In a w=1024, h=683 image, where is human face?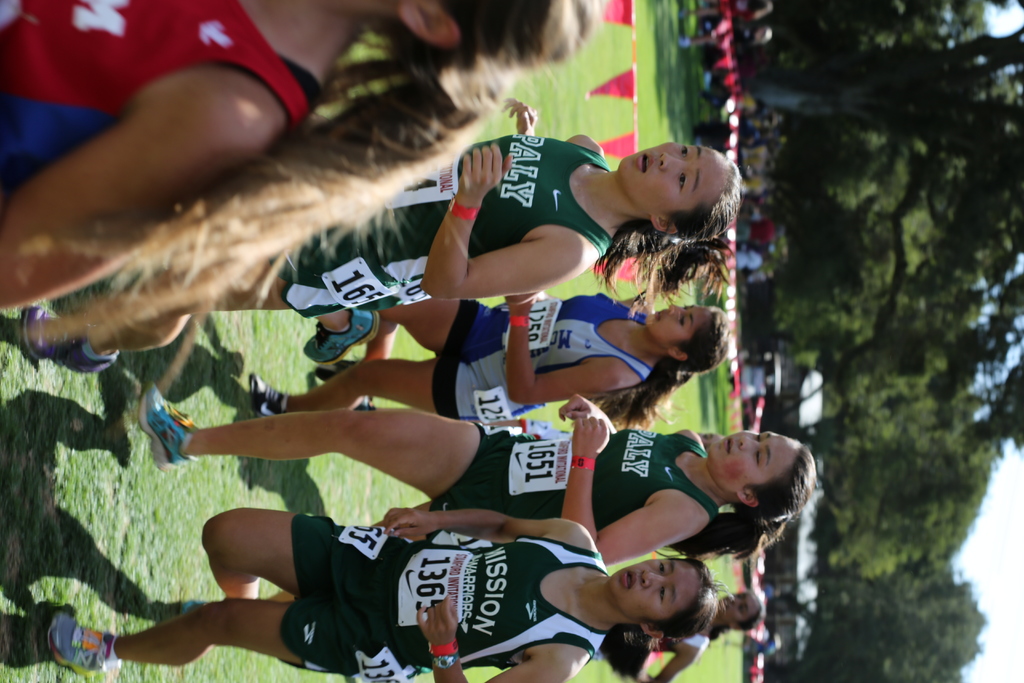
detection(645, 299, 708, 342).
